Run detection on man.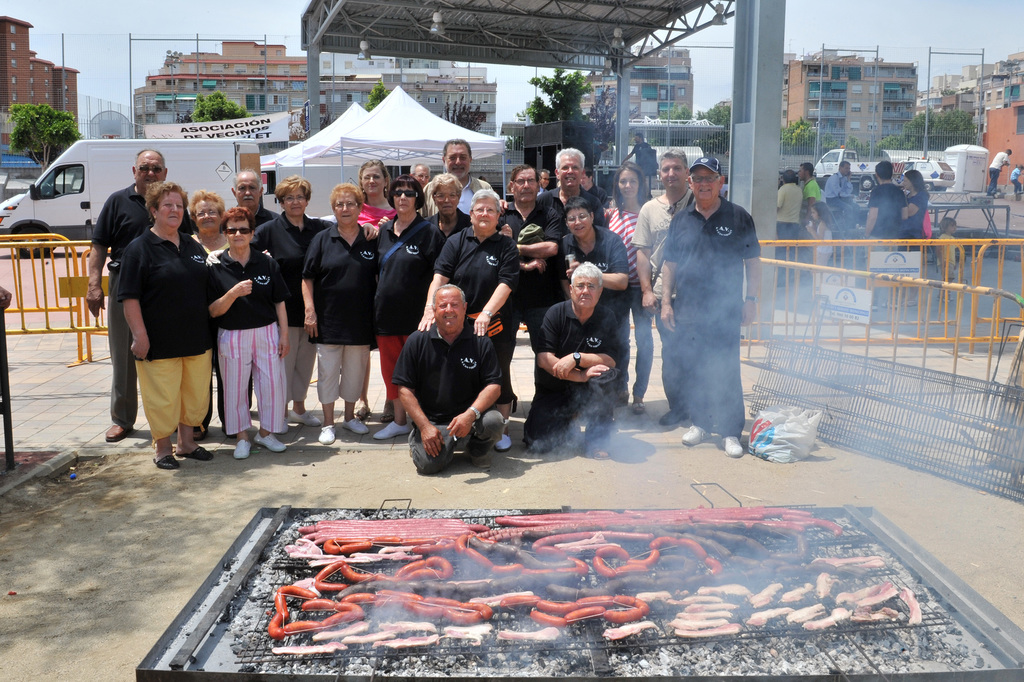
Result: Rect(647, 149, 691, 313).
